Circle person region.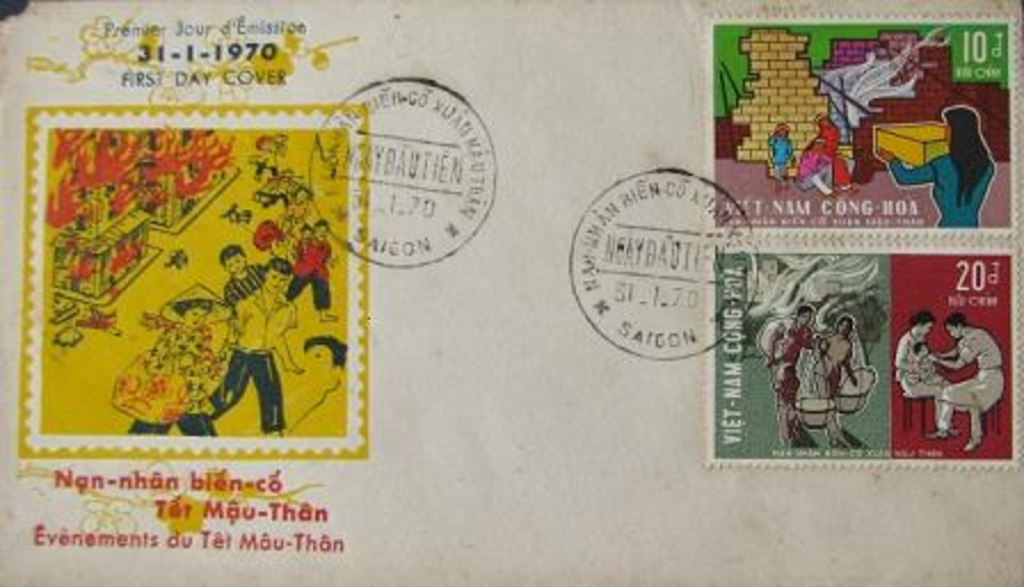
Region: (816,313,859,457).
